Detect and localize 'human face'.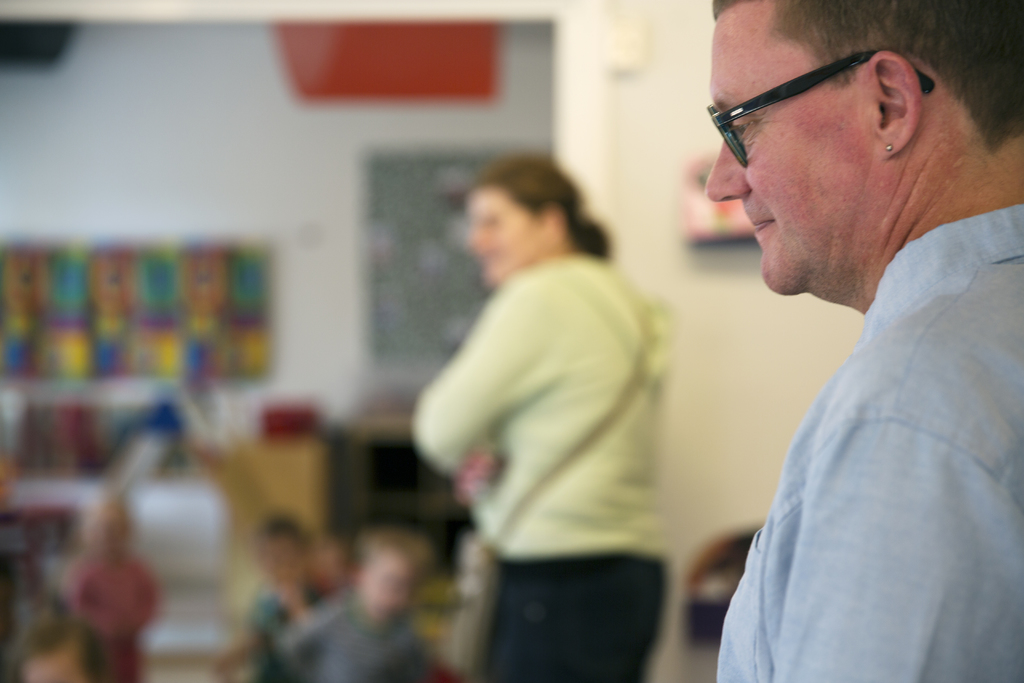
Localized at locate(467, 189, 541, 286).
